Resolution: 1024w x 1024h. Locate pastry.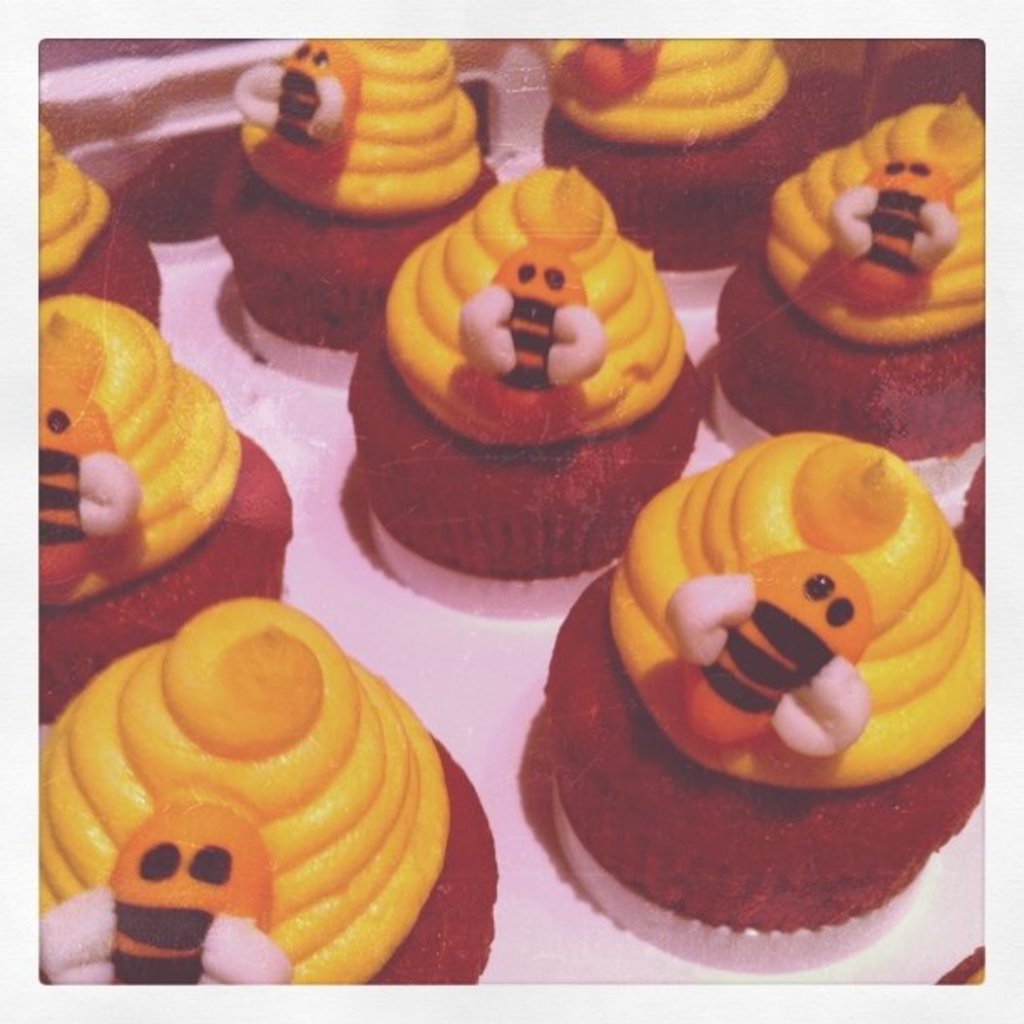
locate(353, 169, 704, 594).
